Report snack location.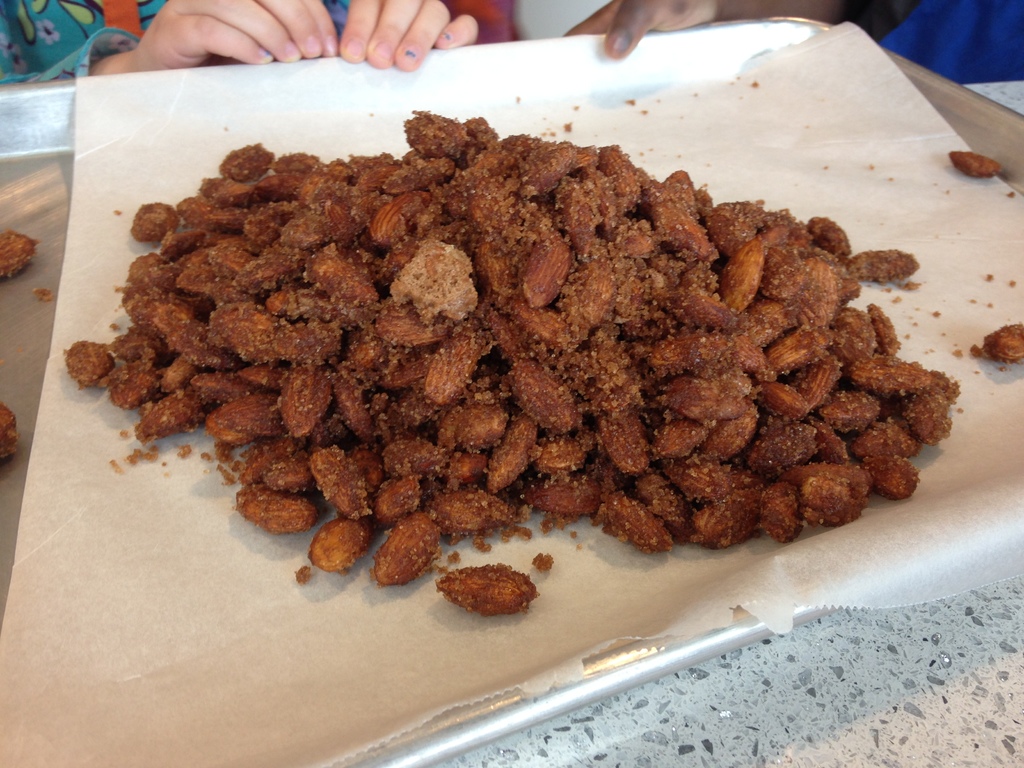
Report: x1=981 y1=323 x2=1023 y2=367.
